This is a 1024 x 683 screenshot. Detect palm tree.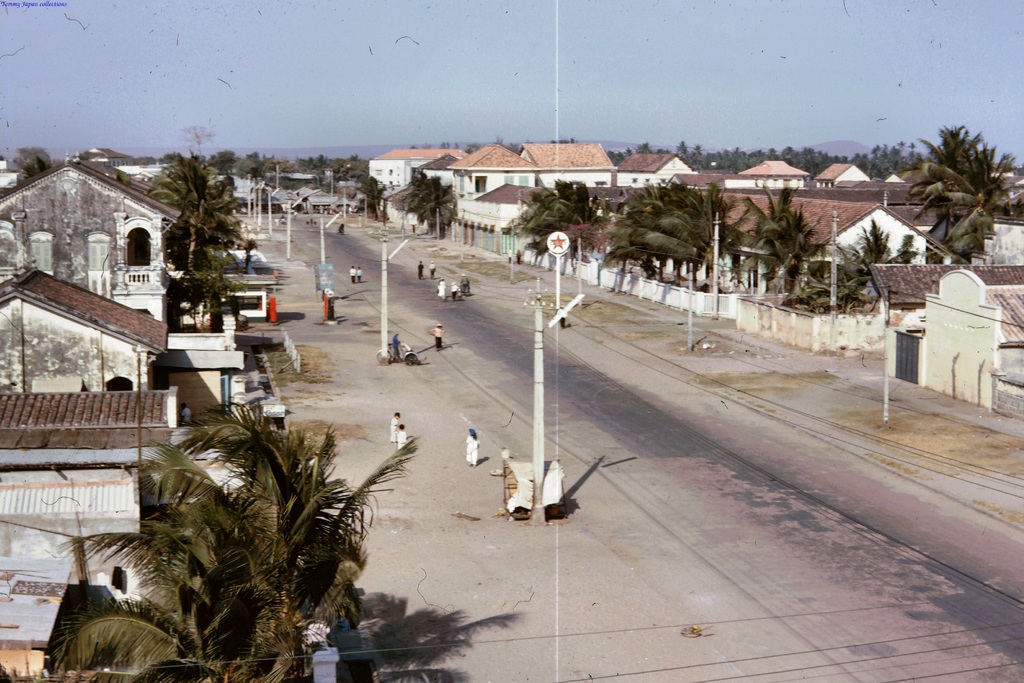
{"x1": 150, "y1": 152, "x2": 232, "y2": 282}.
